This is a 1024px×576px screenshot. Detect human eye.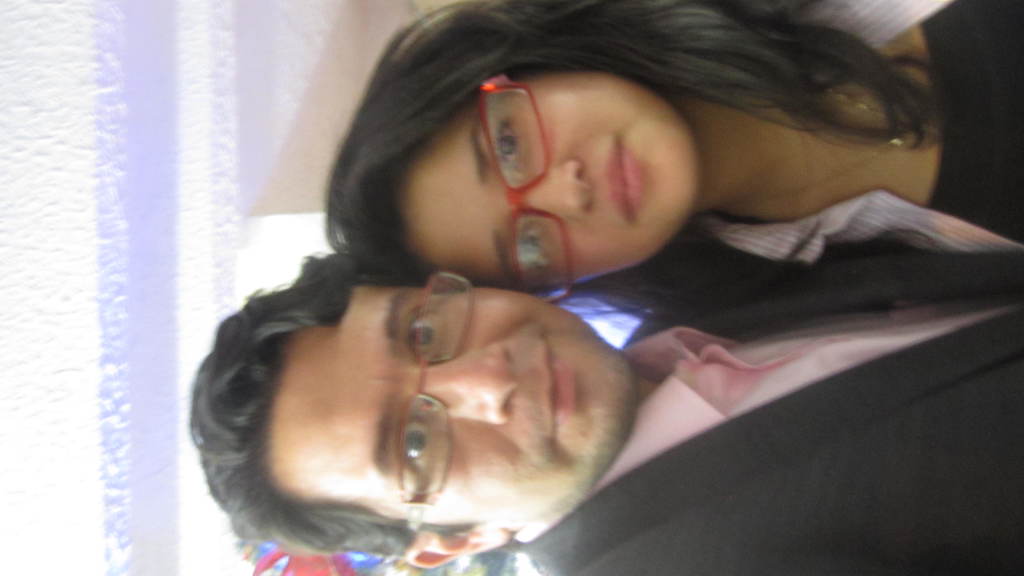
Rect(402, 308, 448, 356).
